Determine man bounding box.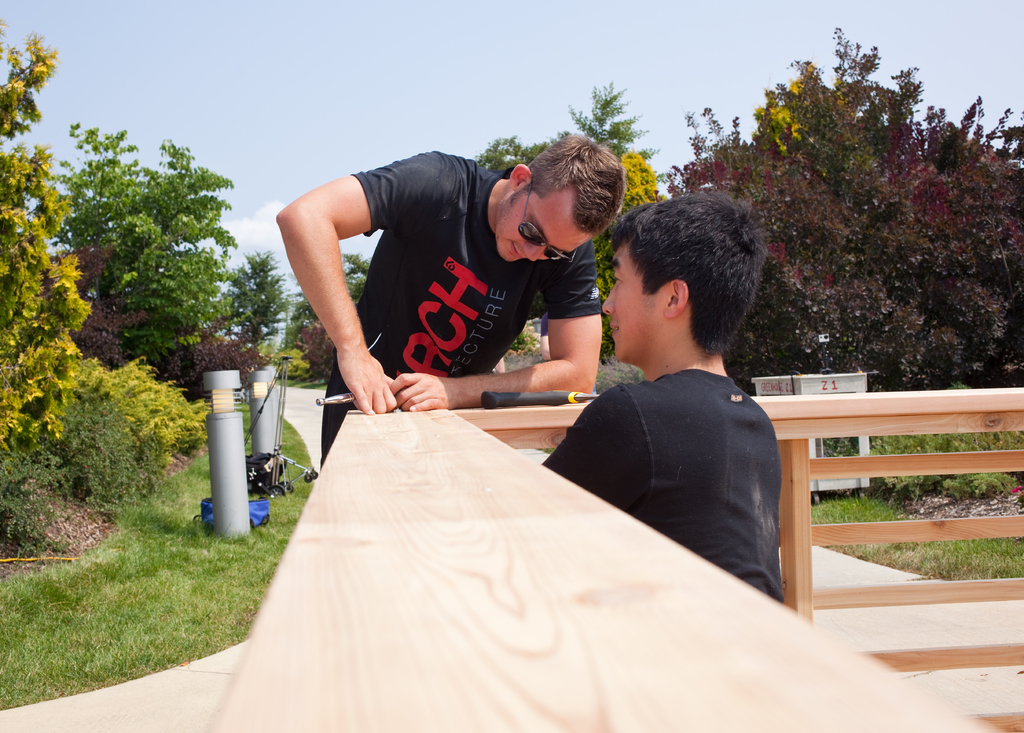
Determined: [275,129,623,413].
